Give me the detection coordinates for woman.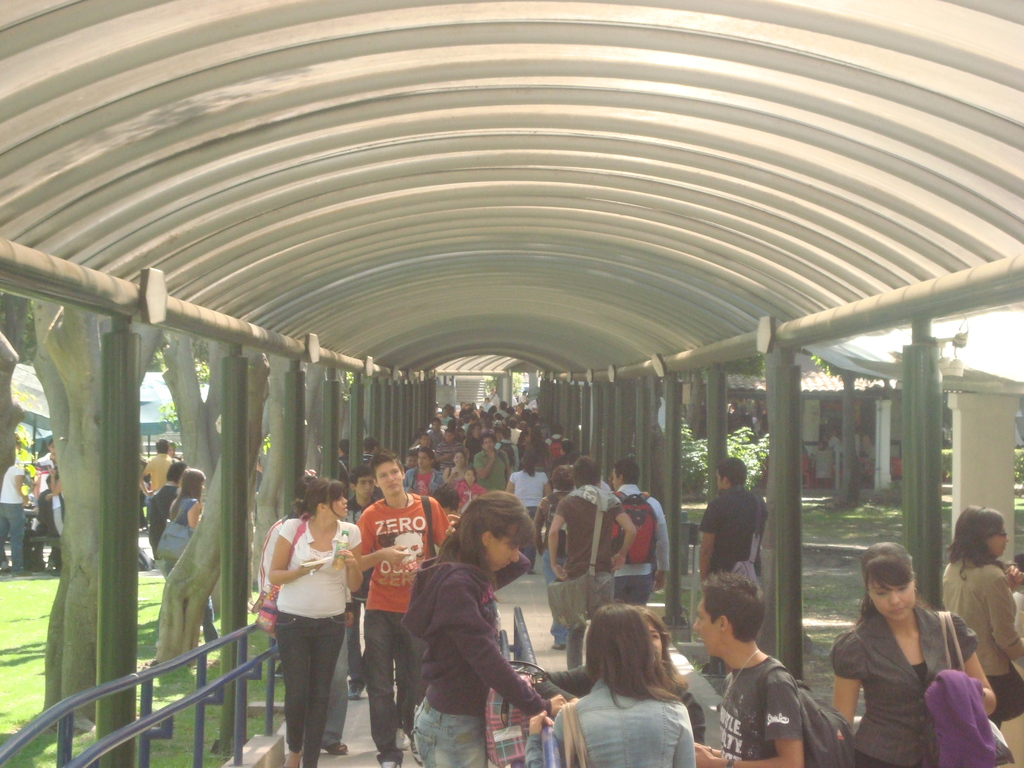
{"left": 169, "top": 467, "right": 221, "bottom": 643}.
